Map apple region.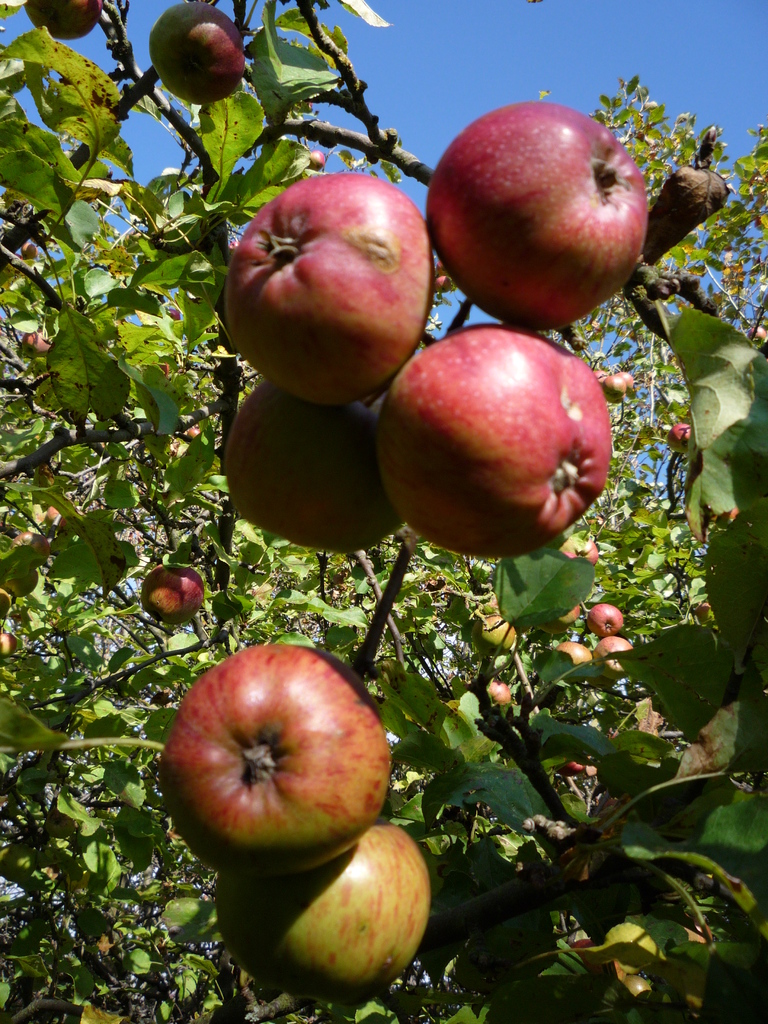
Mapped to Rect(157, 650, 391, 872).
